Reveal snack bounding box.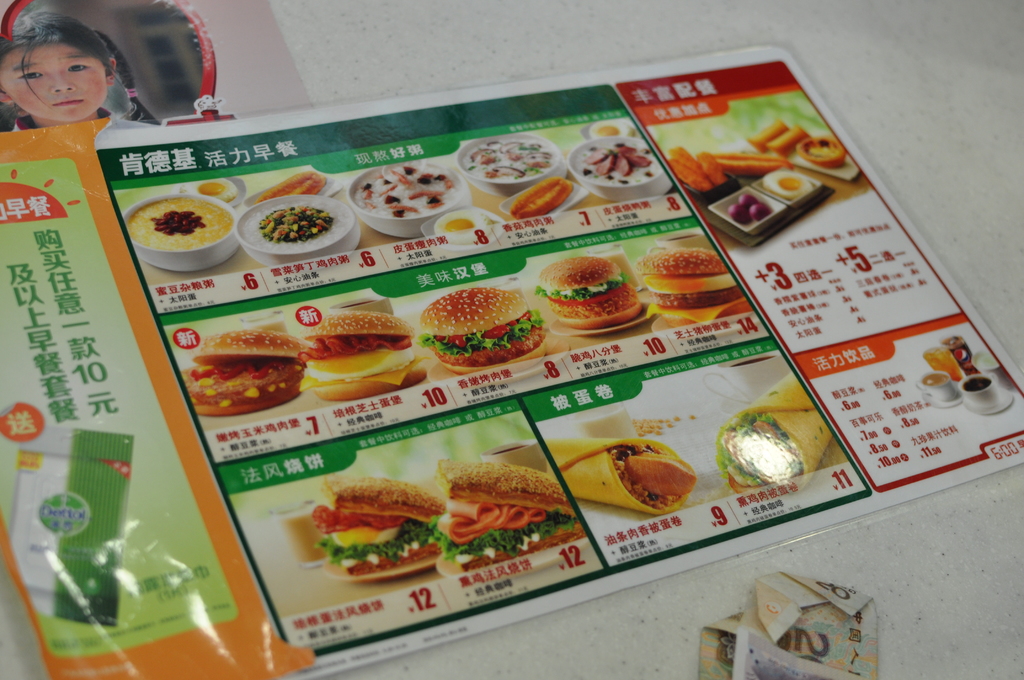
Revealed: x1=436 y1=460 x2=586 y2=570.
